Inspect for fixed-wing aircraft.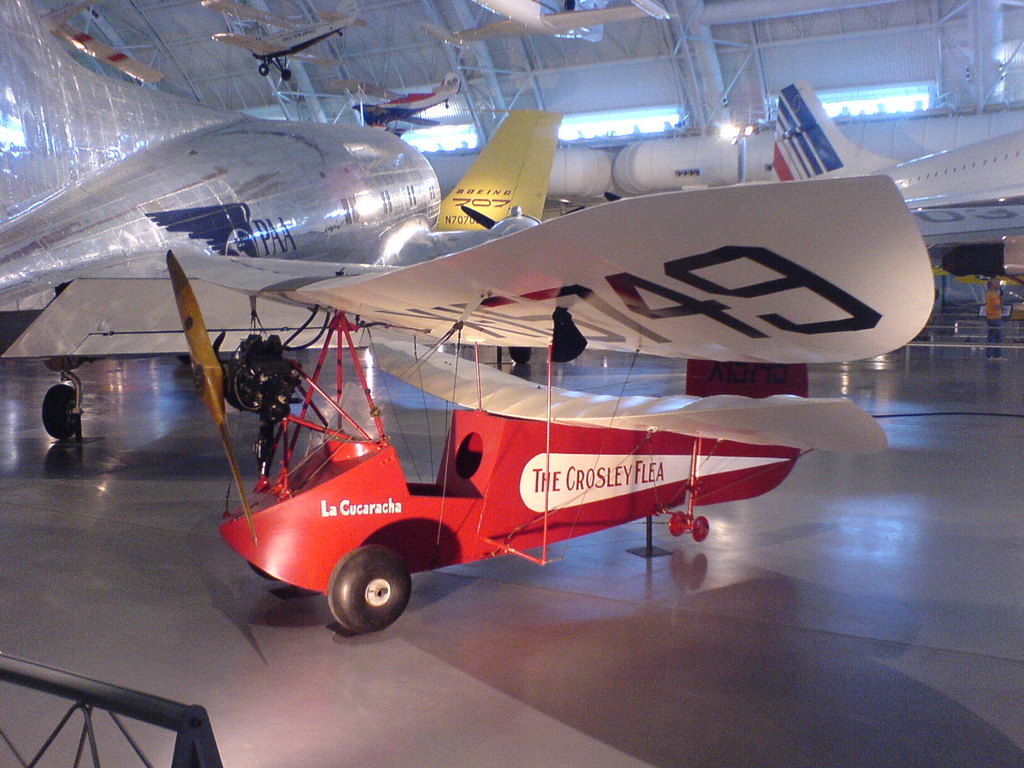
Inspection: (418, 0, 663, 43).
